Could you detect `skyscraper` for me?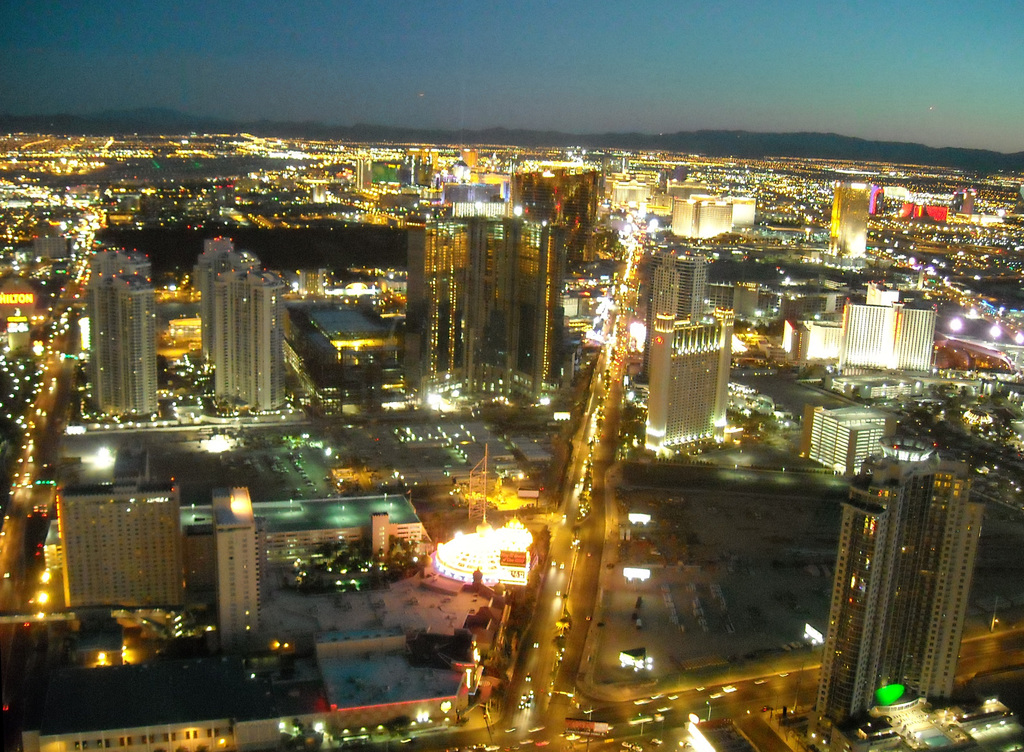
Detection result: [194,234,290,414].
